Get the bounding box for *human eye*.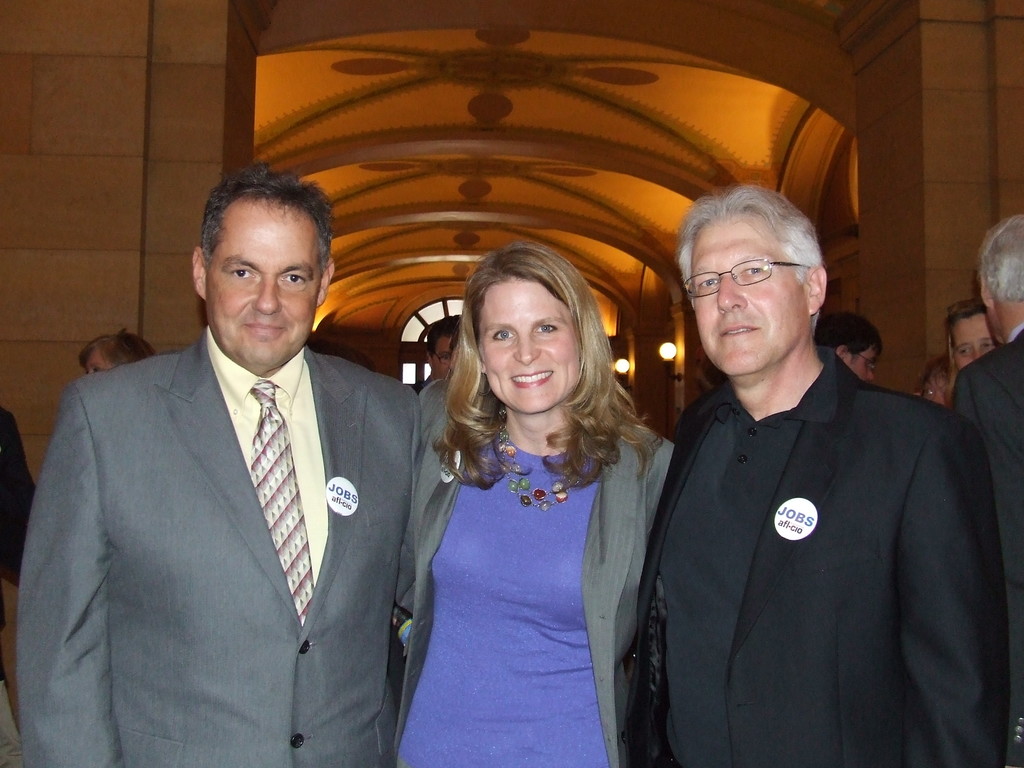
742:257:767:279.
